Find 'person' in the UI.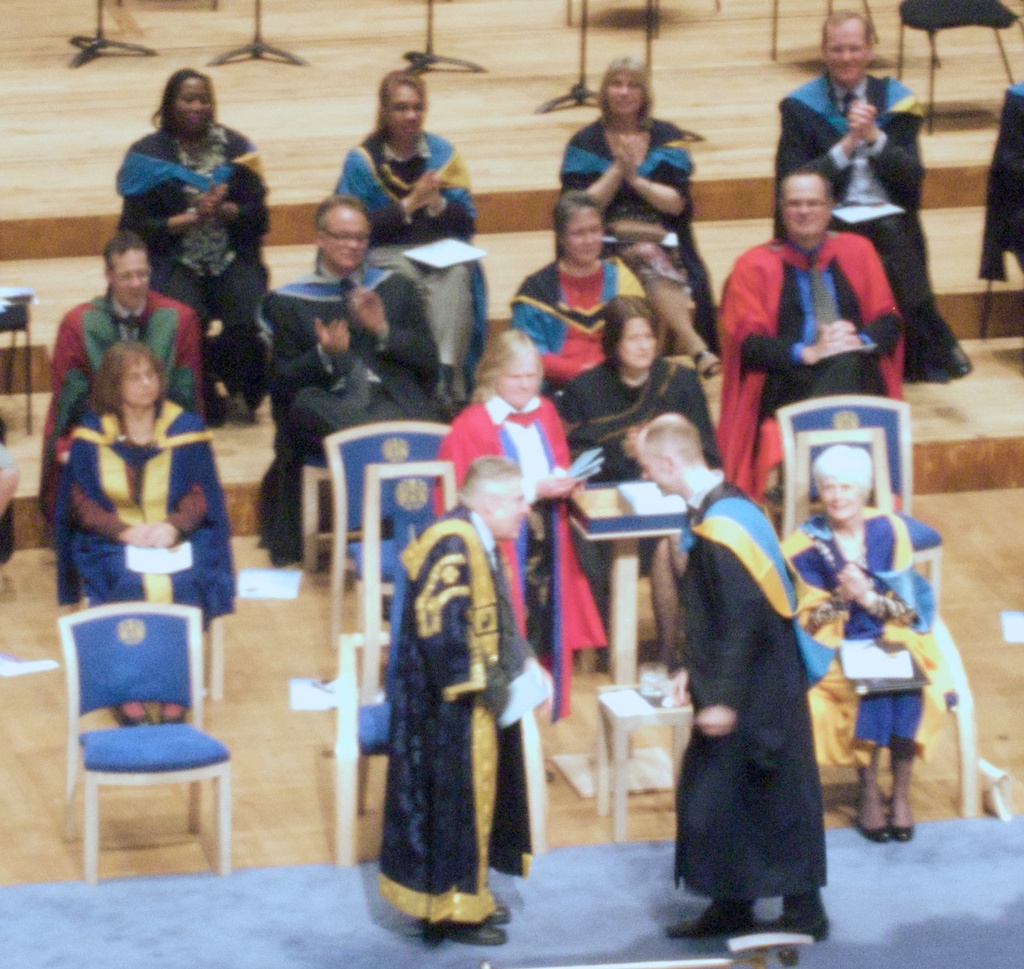
UI element at {"x1": 777, "y1": 447, "x2": 939, "y2": 841}.
